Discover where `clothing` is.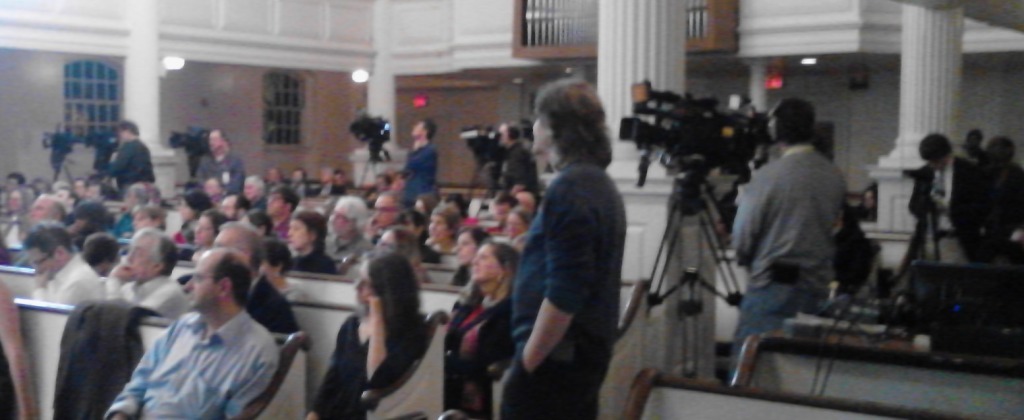
Discovered at x1=34, y1=253, x2=95, y2=295.
